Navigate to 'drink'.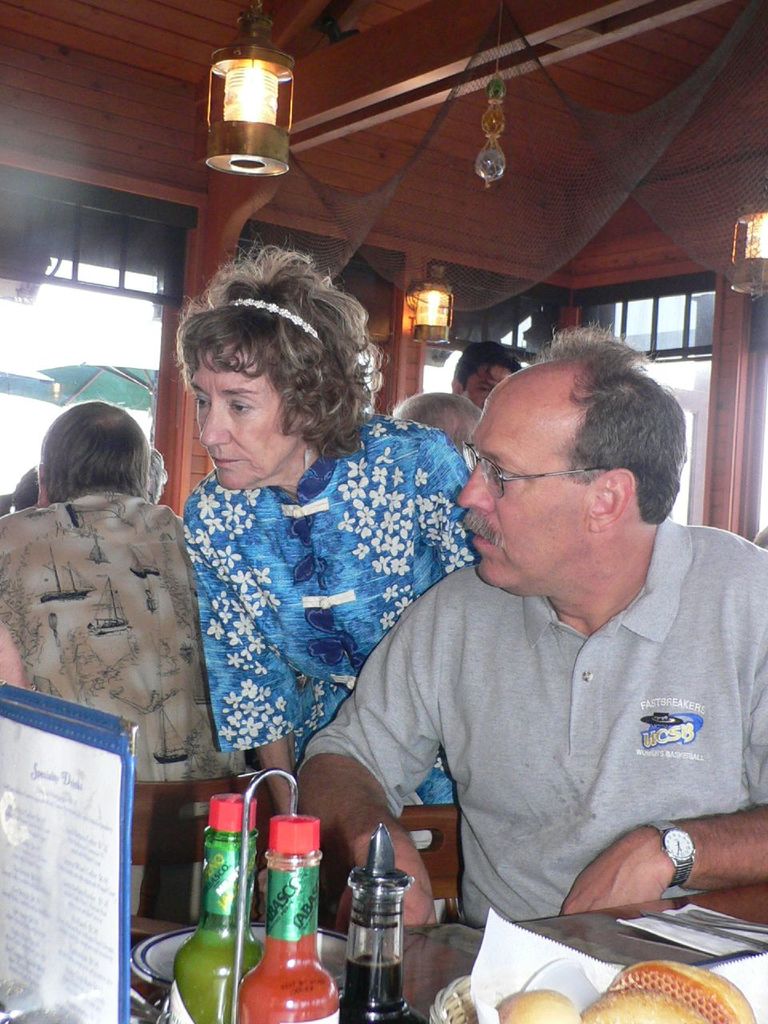
Navigation target: locate(250, 807, 319, 1023).
